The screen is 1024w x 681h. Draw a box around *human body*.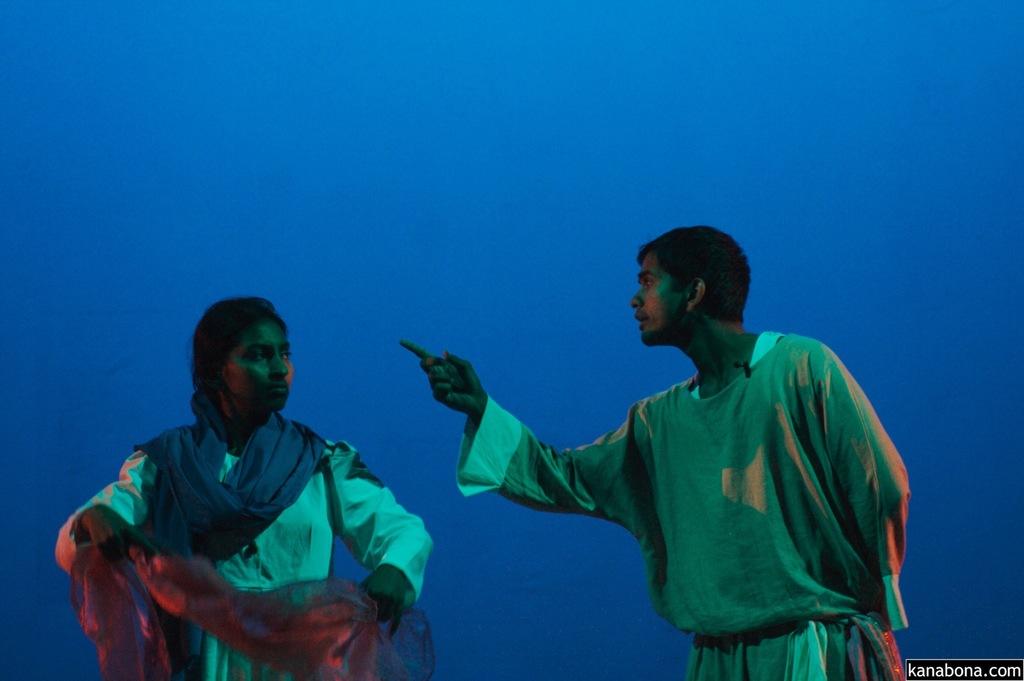
BBox(56, 296, 435, 680).
